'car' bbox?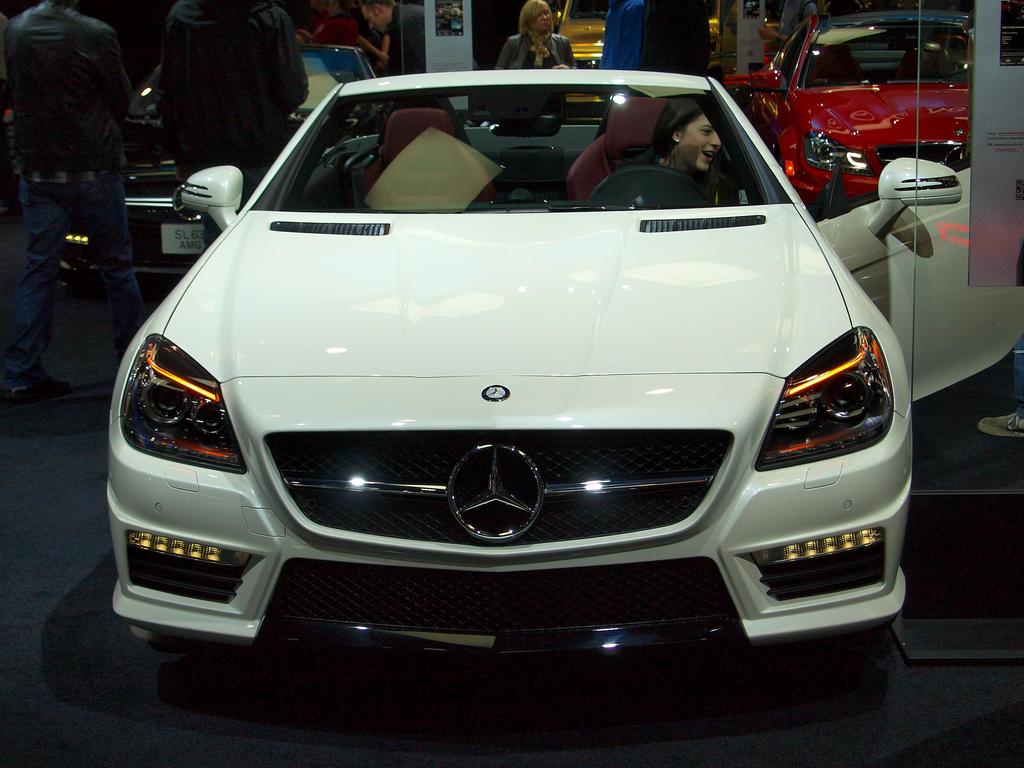
749:11:973:220
